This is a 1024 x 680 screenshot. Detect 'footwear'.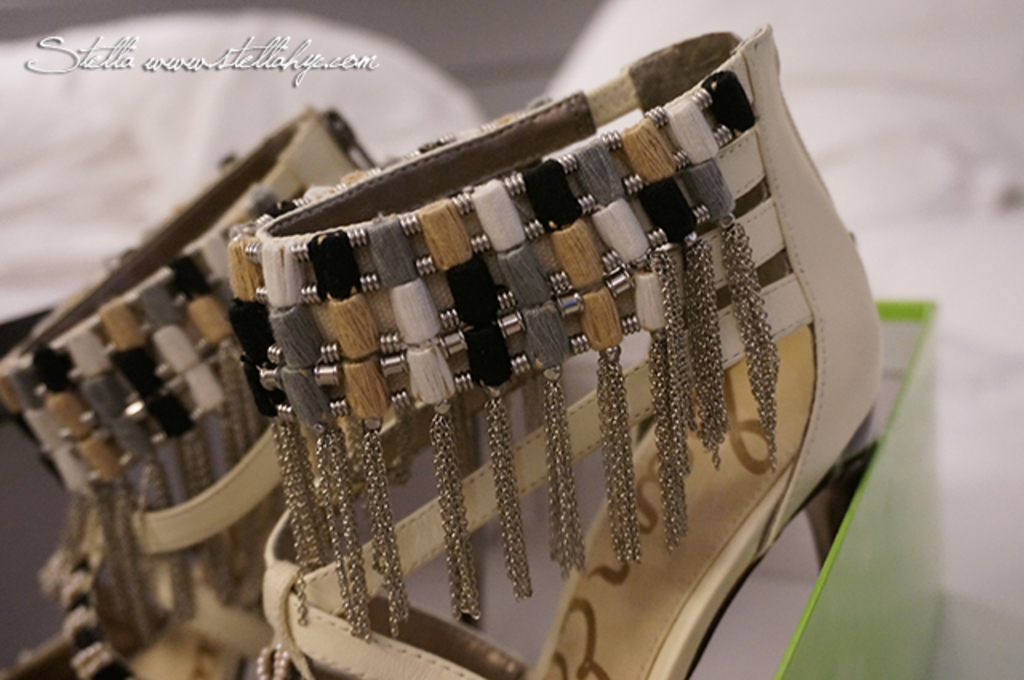
0, 104, 371, 678.
